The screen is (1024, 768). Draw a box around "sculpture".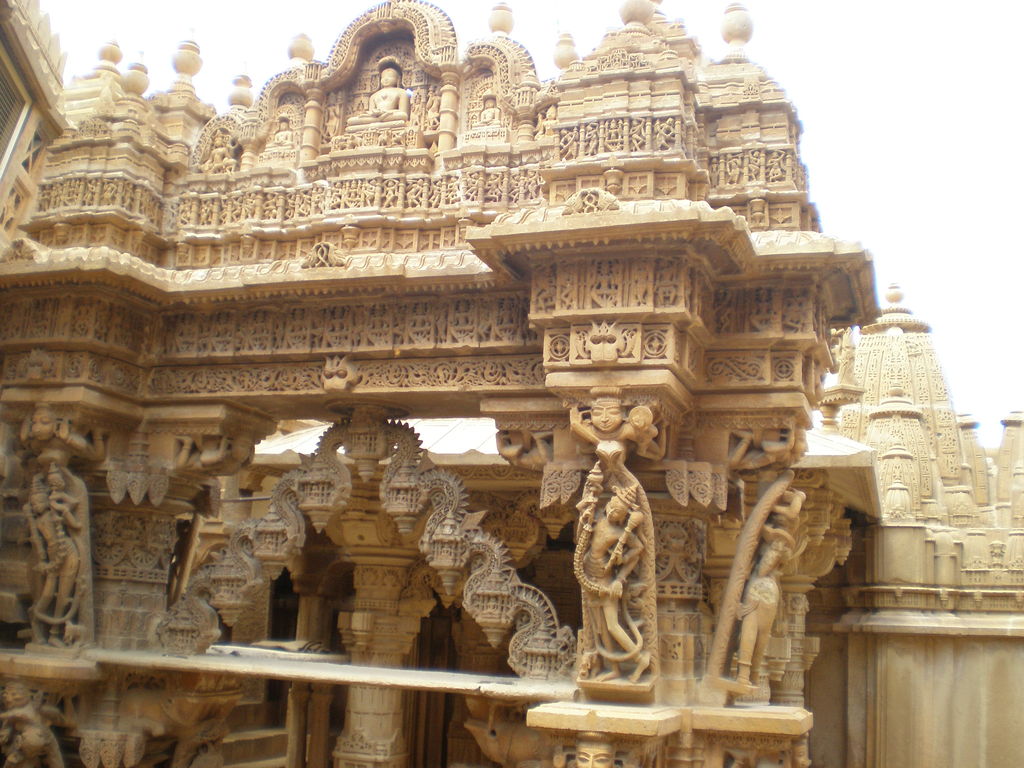
region(626, 117, 651, 151).
